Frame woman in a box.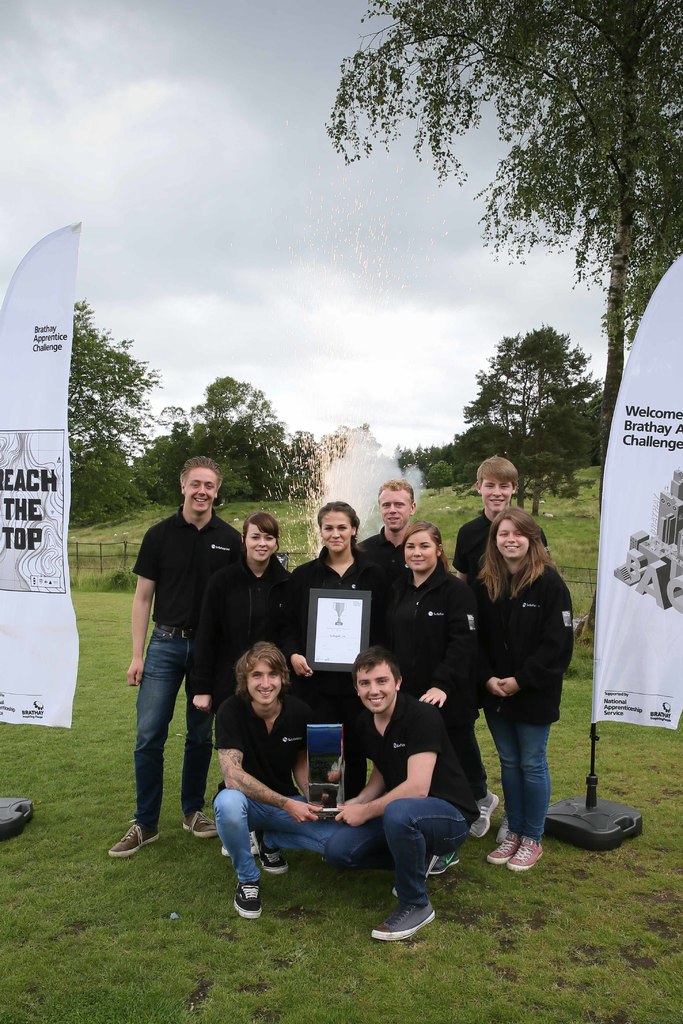
bbox(278, 500, 397, 804).
